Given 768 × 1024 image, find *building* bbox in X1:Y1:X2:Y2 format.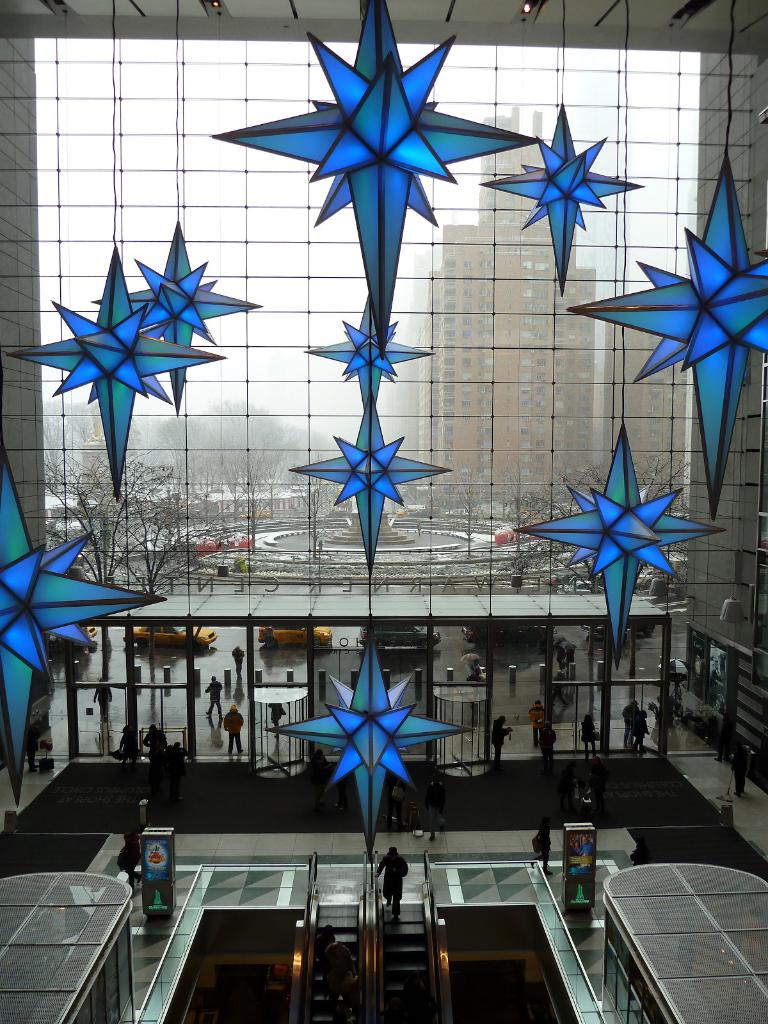
424:111:596:522.
